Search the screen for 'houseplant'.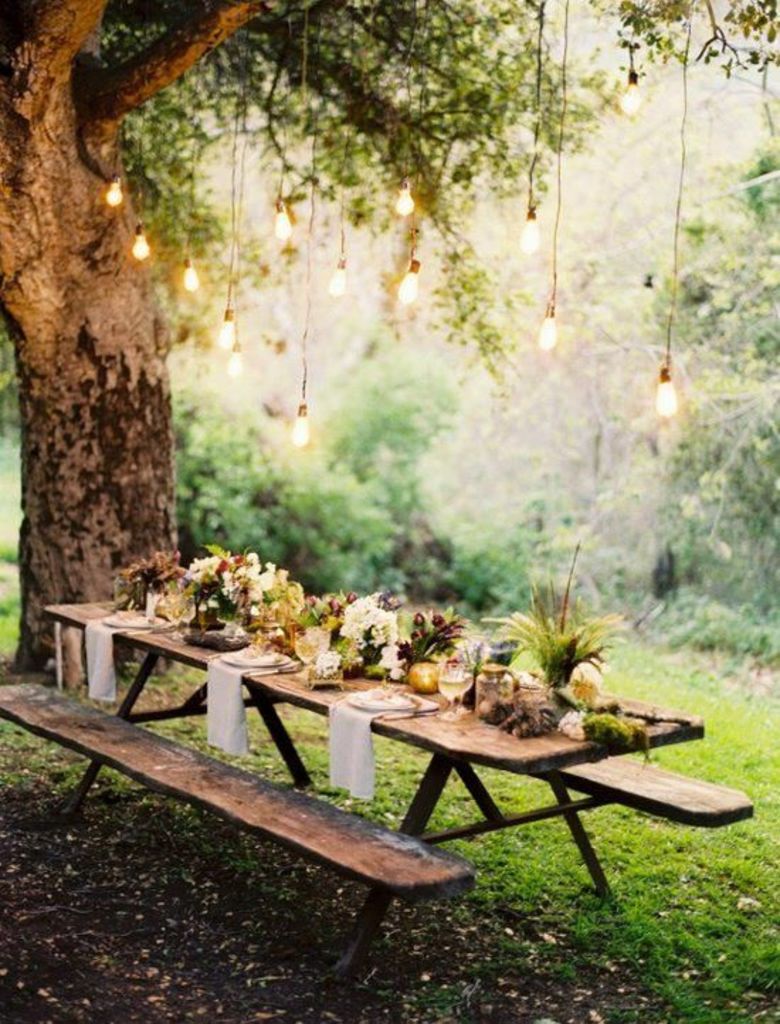
Found at [x1=142, y1=546, x2=233, y2=641].
